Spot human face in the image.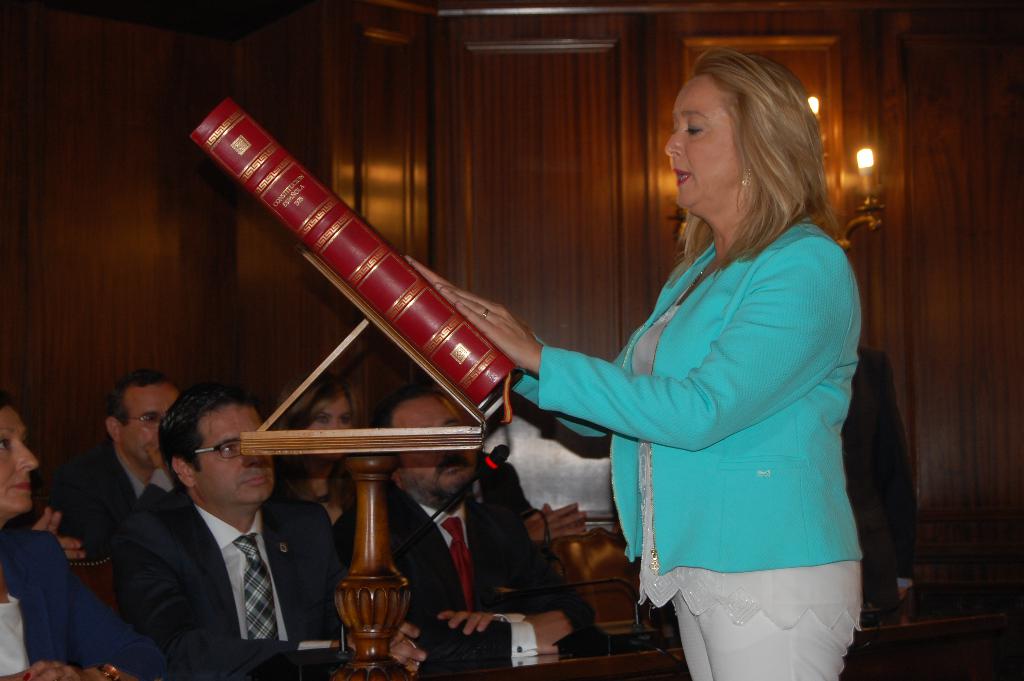
human face found at l=665, t=70, r=730, b=211.
